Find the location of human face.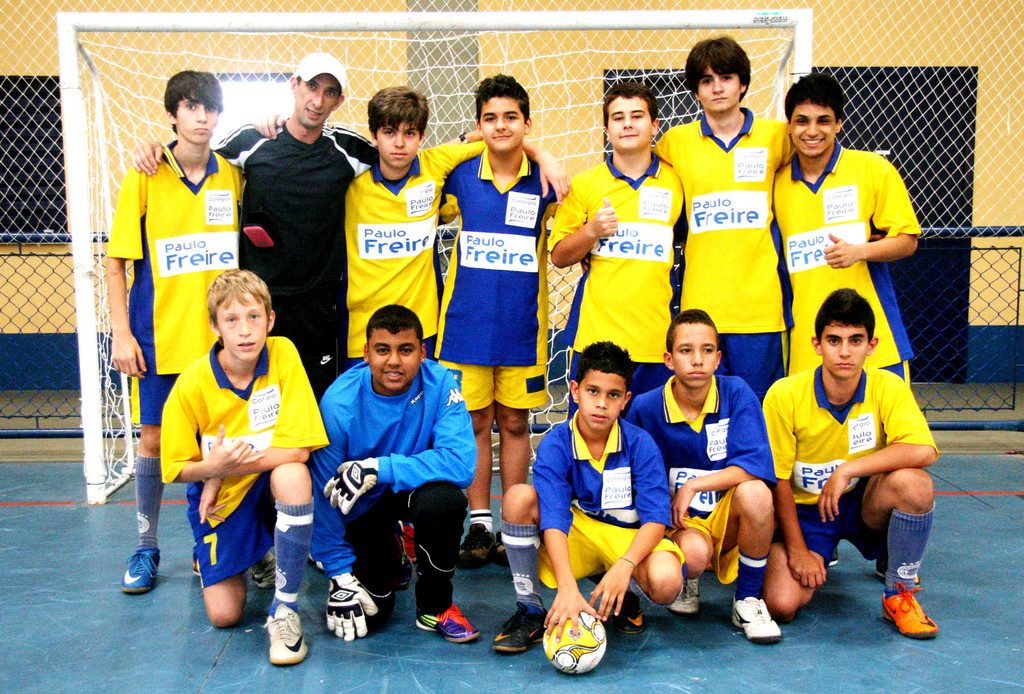
Location: [left=698, top=67, right=744, bottom=112].
